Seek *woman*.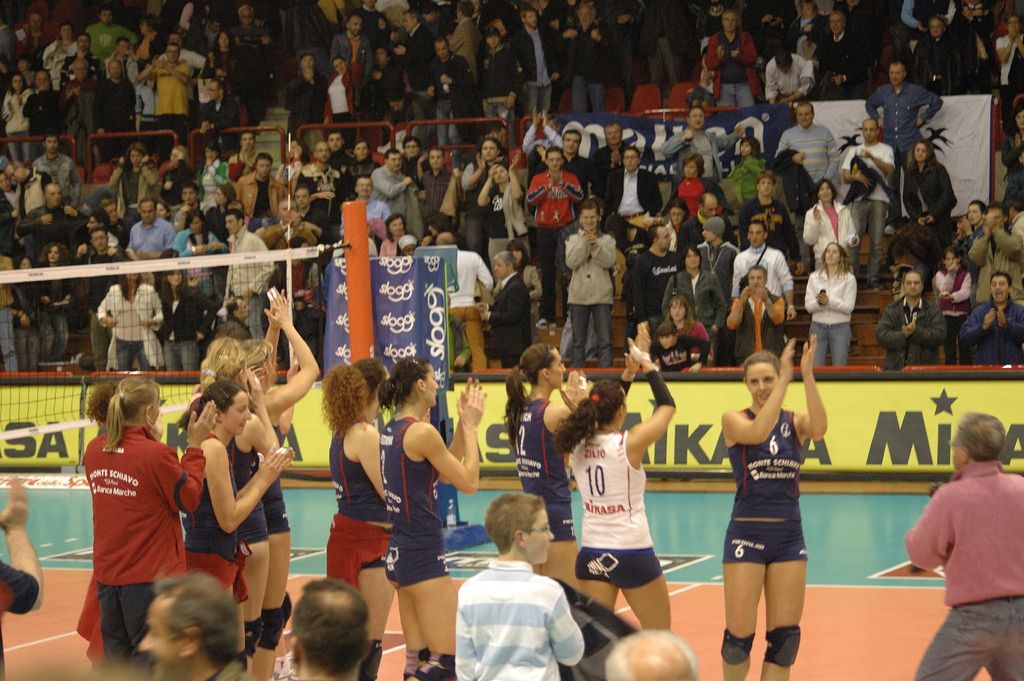
(500,344,585,585).
